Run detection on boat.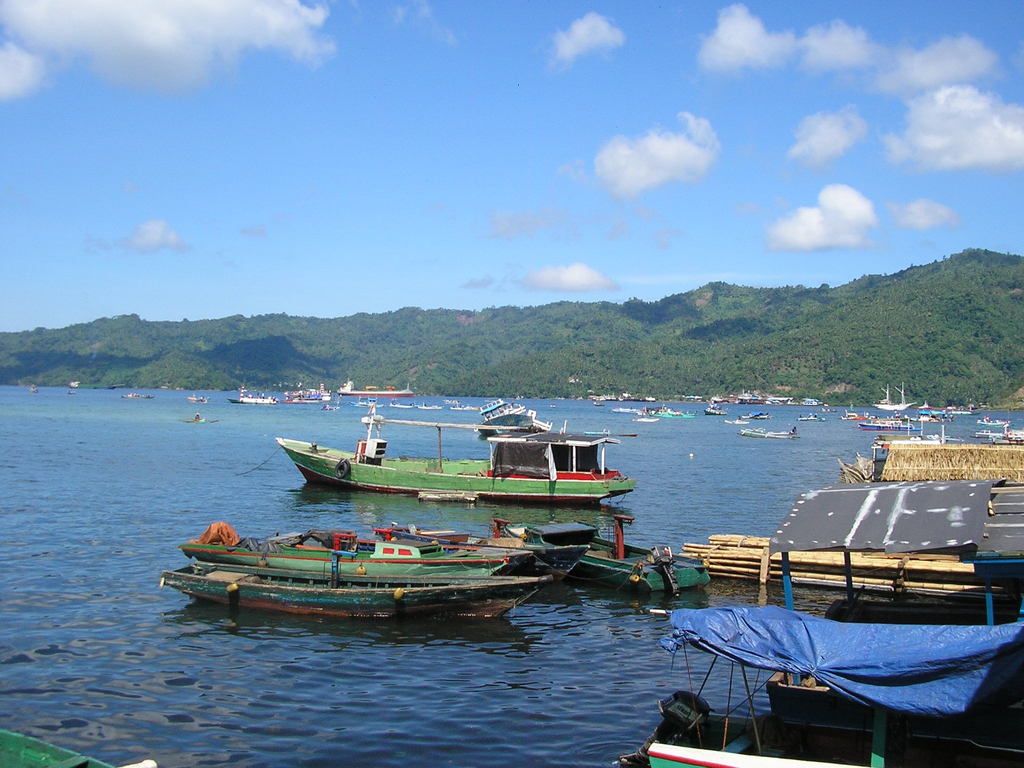
Result: (282, 386, 332, 404).
